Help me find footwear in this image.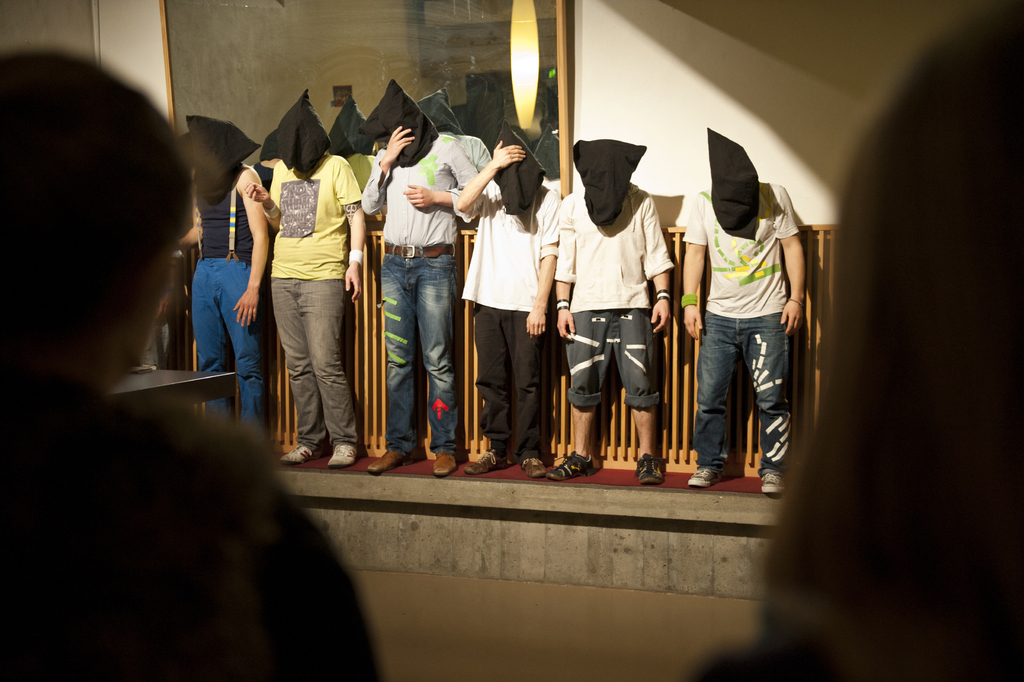
Found it: detection(279, 441, 319, 465).
